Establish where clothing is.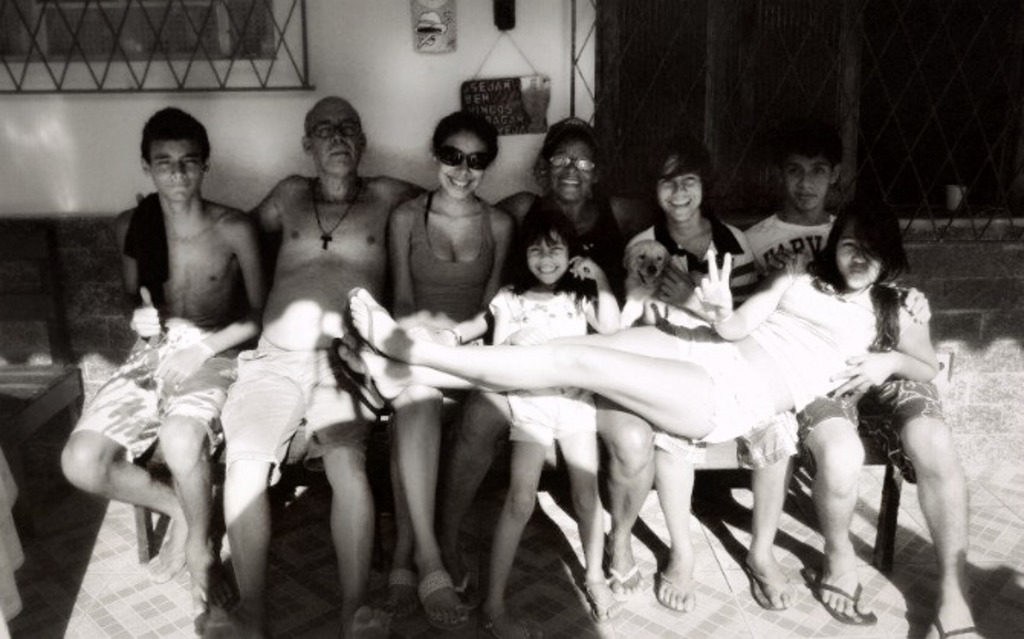
Established at l=407, t=190, r=495, b=345.
